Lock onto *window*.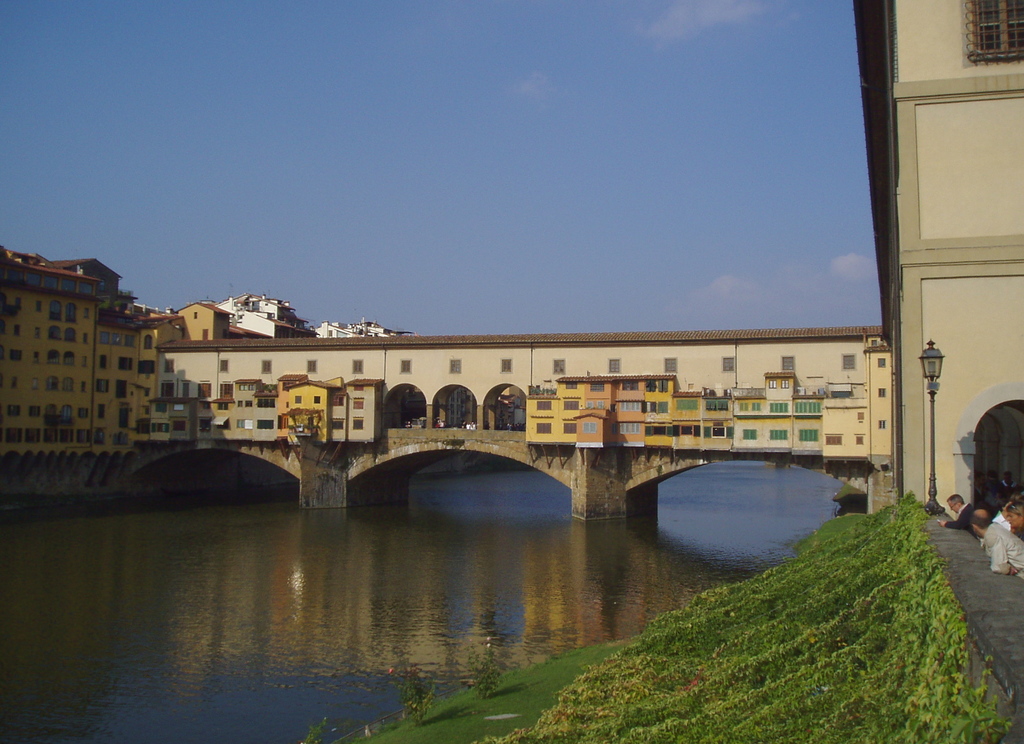
Locked: region(35, 301, 48, 317).
